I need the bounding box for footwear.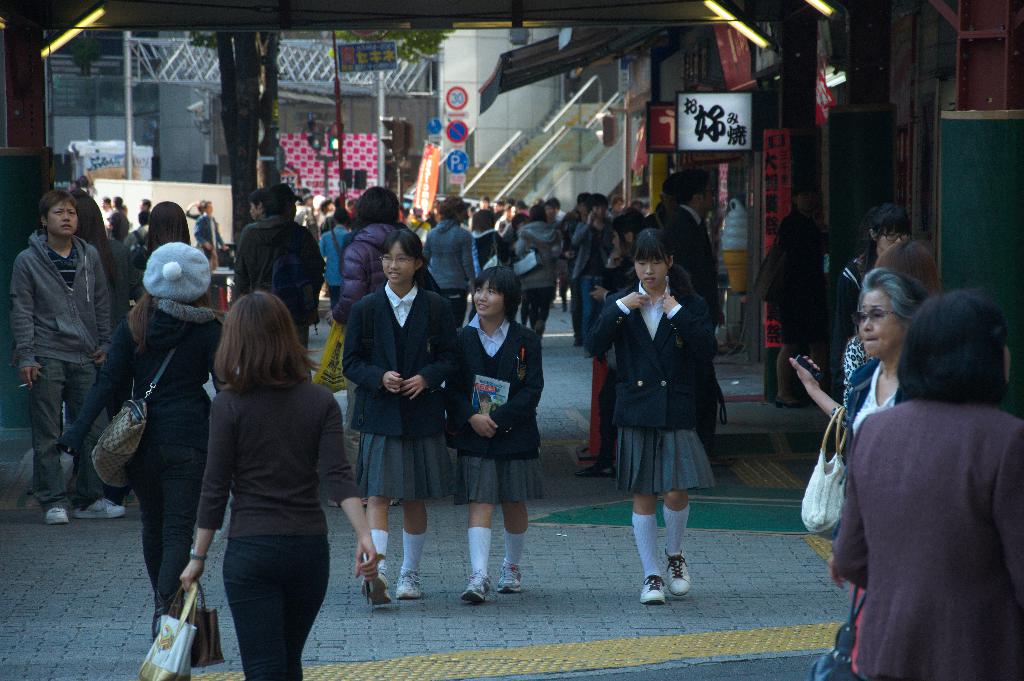
Here it is: detection(641, 579, 669, 607).
